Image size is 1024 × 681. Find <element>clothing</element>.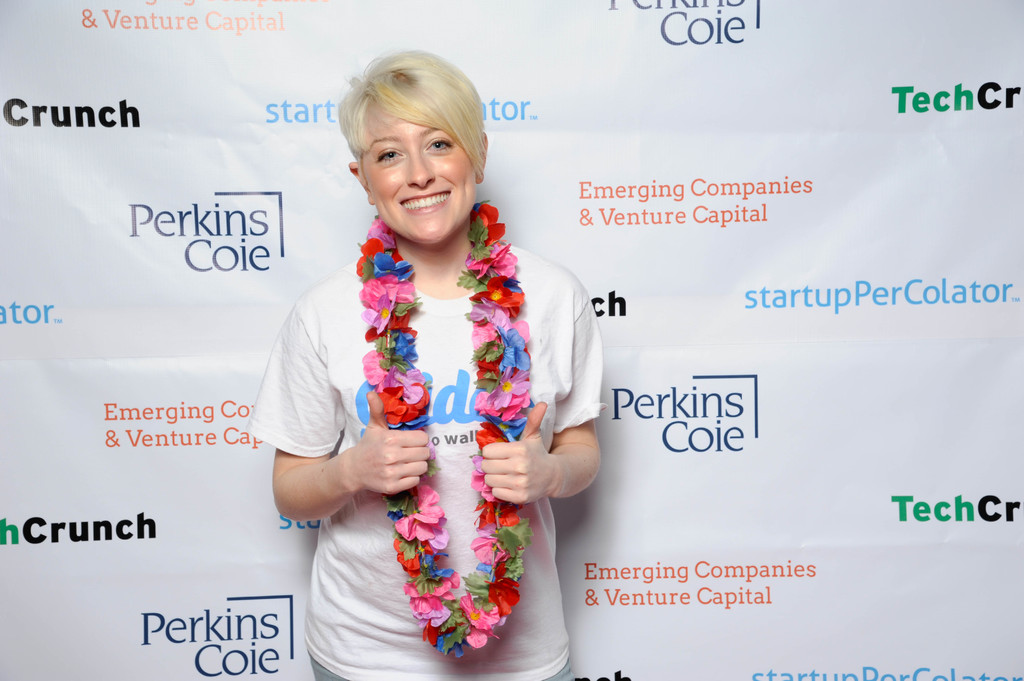
[left=243, top=250, right=602, bottom=680].
